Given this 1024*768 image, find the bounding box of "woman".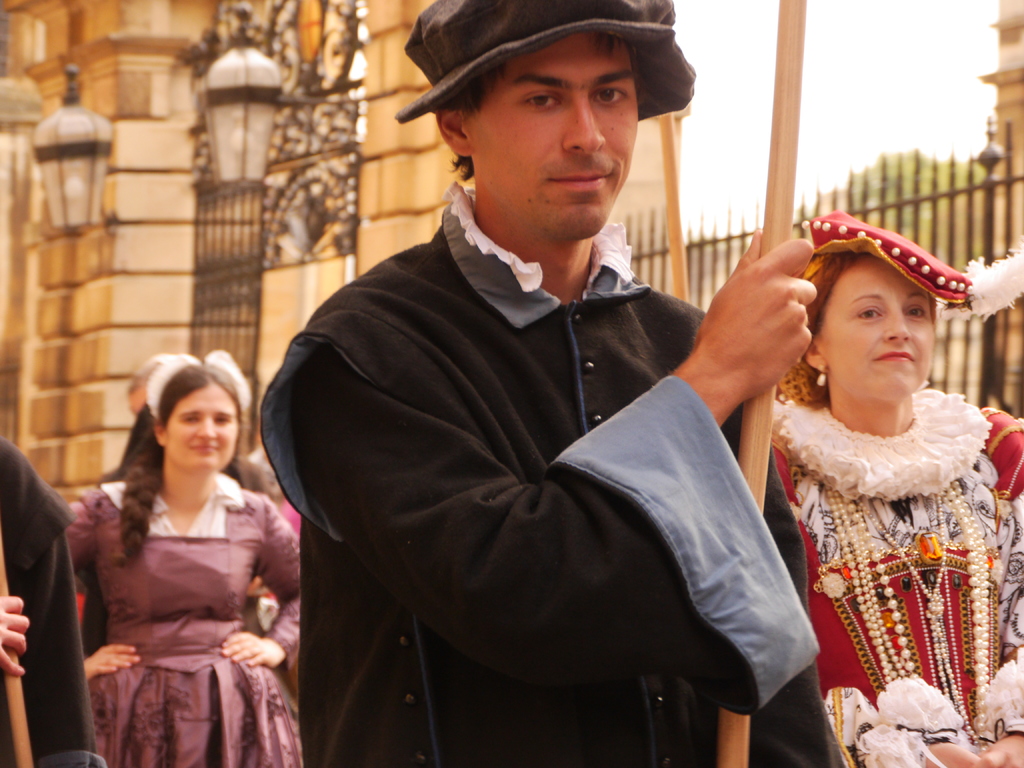
762/198/1023/767.
